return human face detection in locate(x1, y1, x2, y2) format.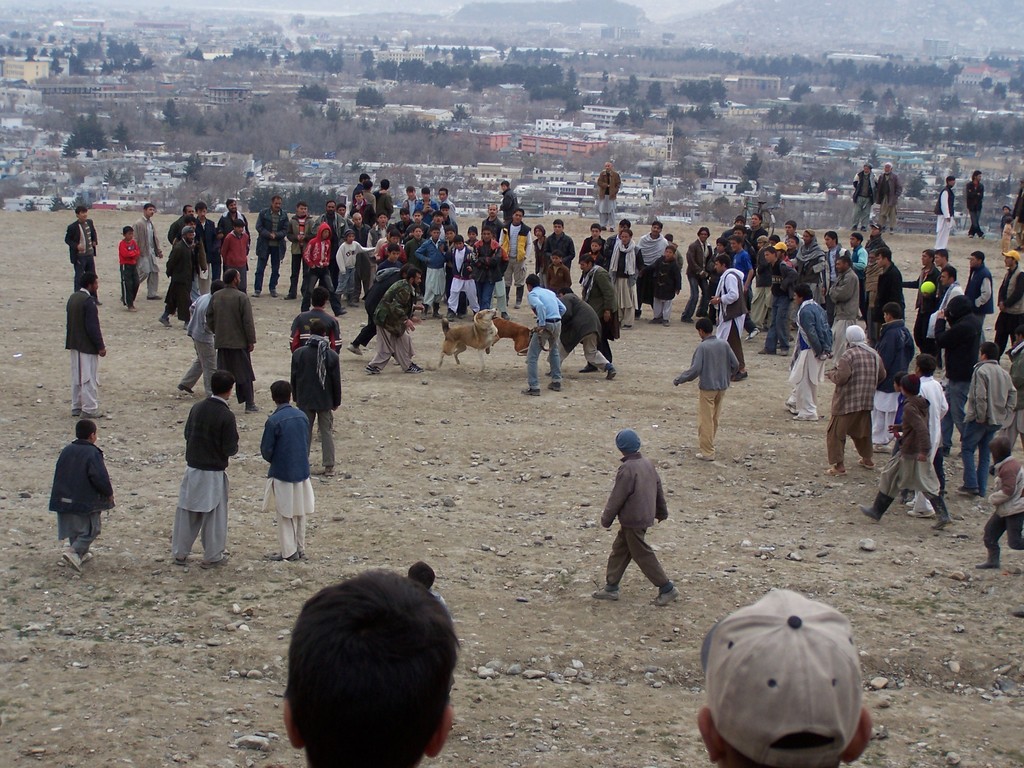
locate(616, 223, 635, 231).
